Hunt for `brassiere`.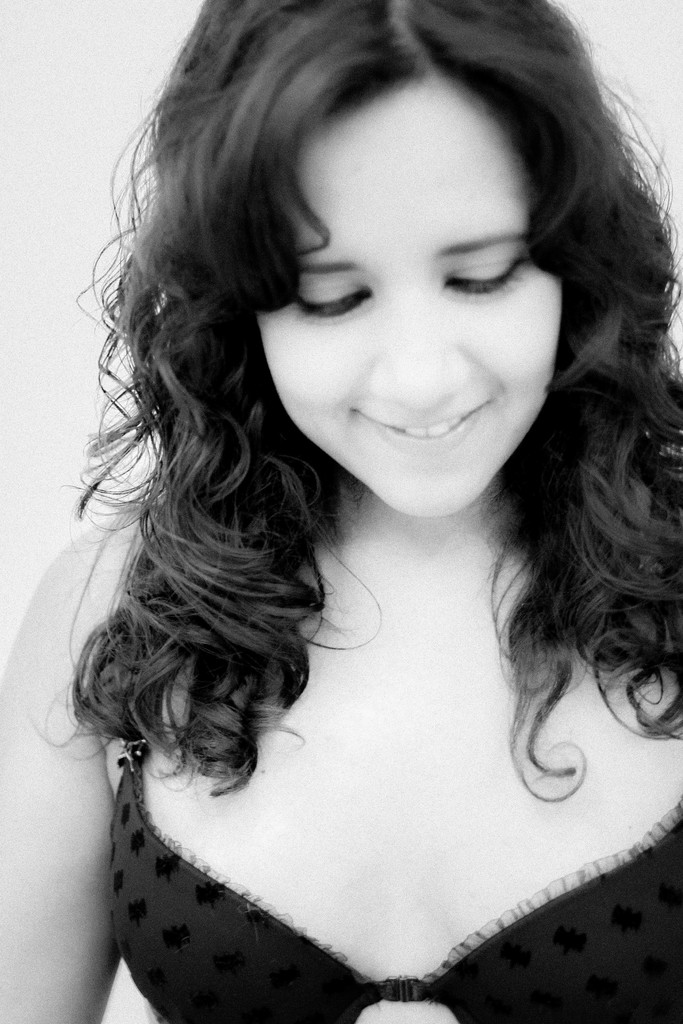
Hunted down at x1=74 y1=616 x2=607 y2=1022.
